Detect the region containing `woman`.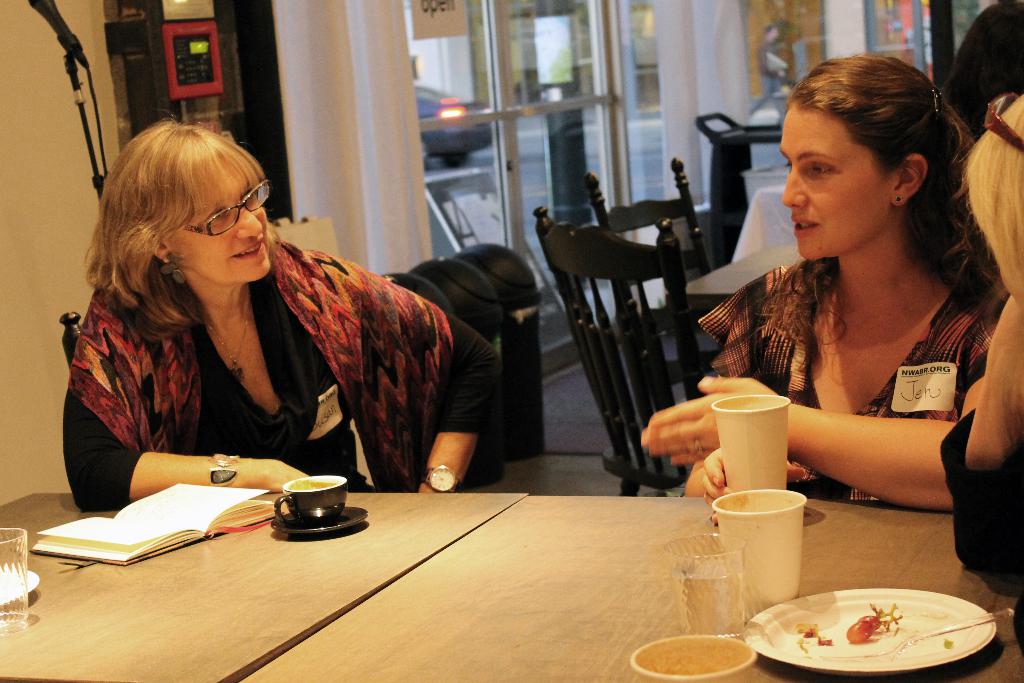
left=675, top=45, right=1004, bottom=524.
